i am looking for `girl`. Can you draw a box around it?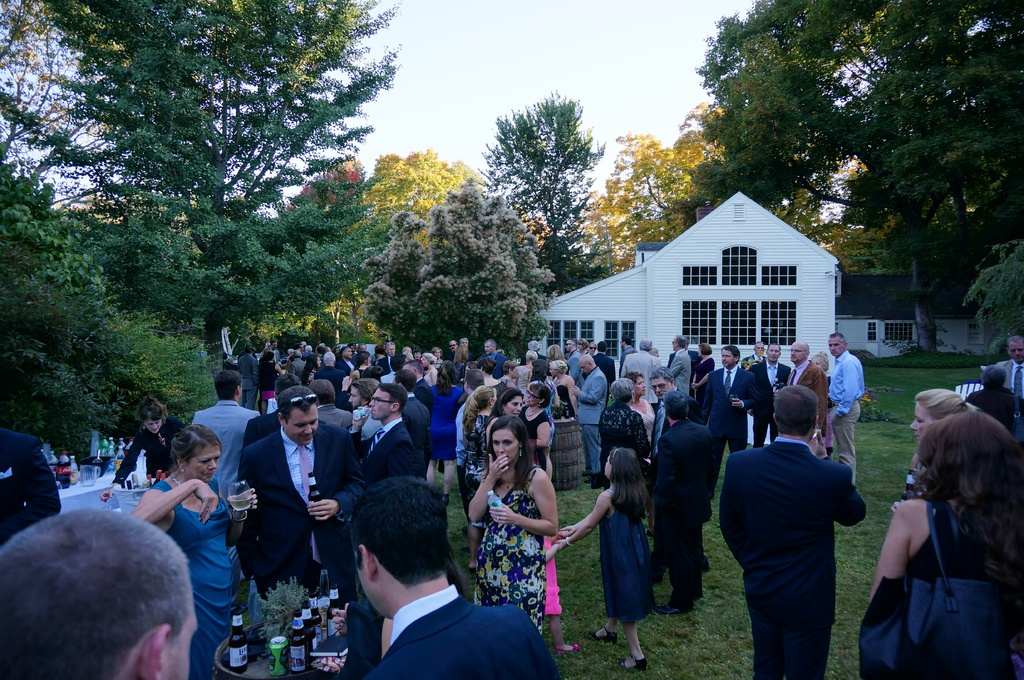
Sure, the bounding box is bbox=(563, 450, 658, 672).
